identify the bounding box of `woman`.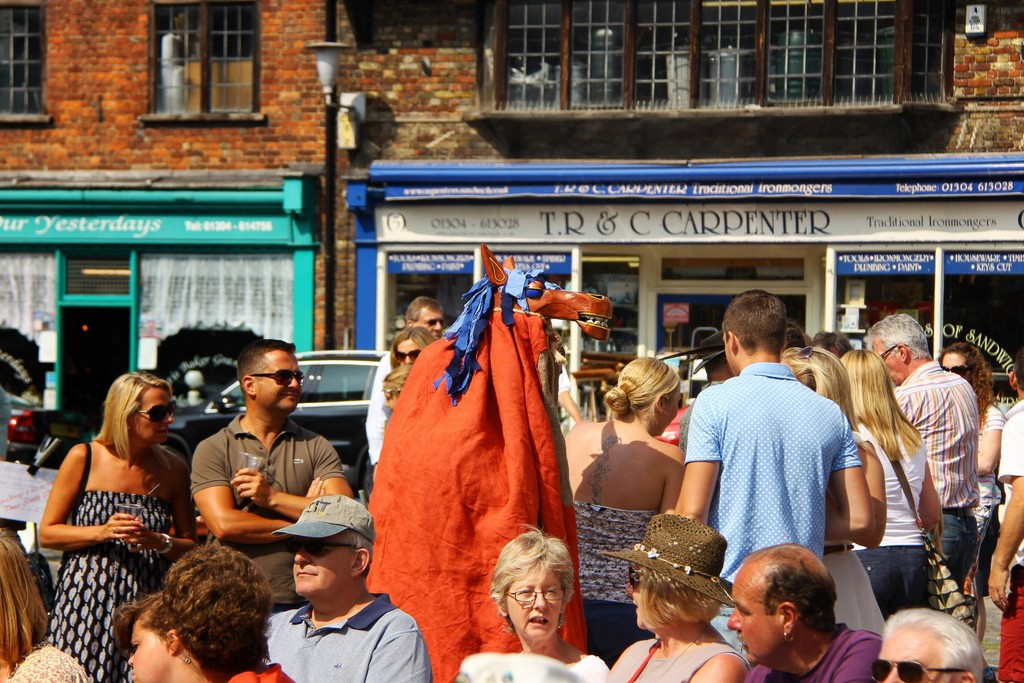
region(931, 343, 1007, 650).
